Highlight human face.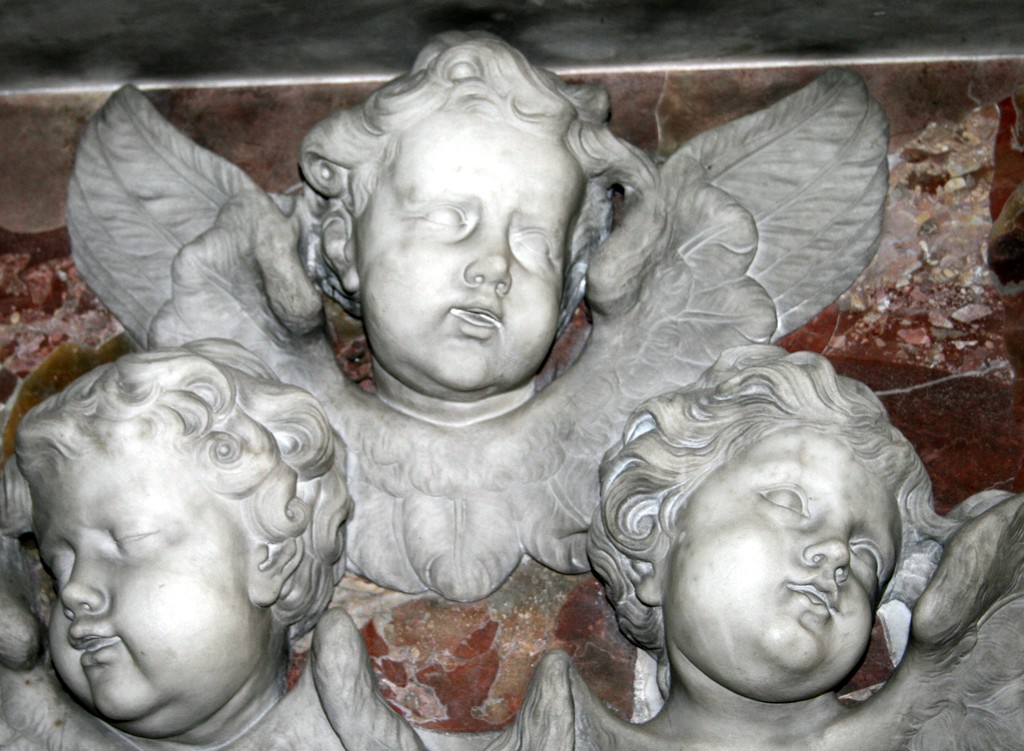
Highlighted region: 33 440 259 718.
